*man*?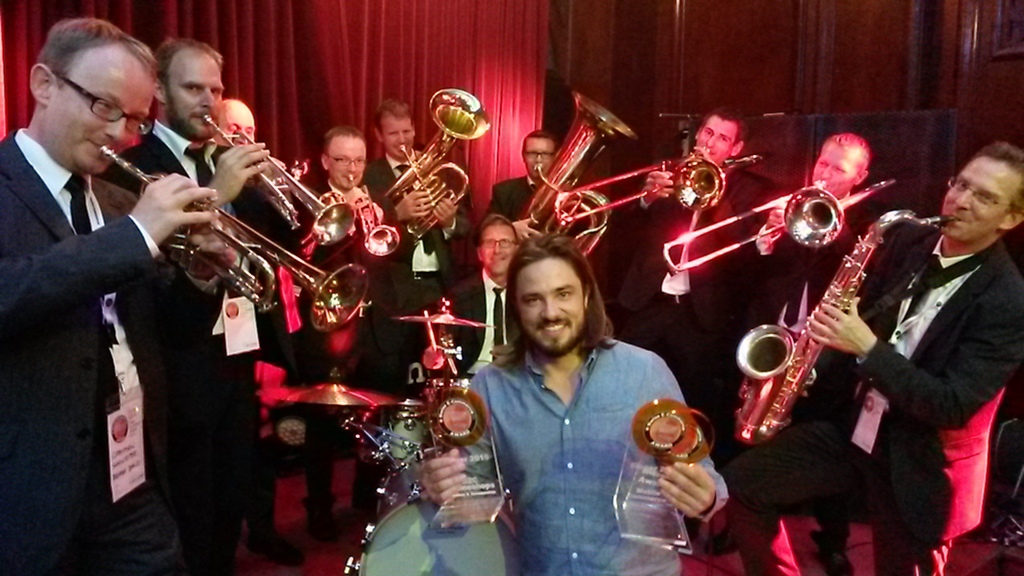
box(715, 142, 1023, 575)
